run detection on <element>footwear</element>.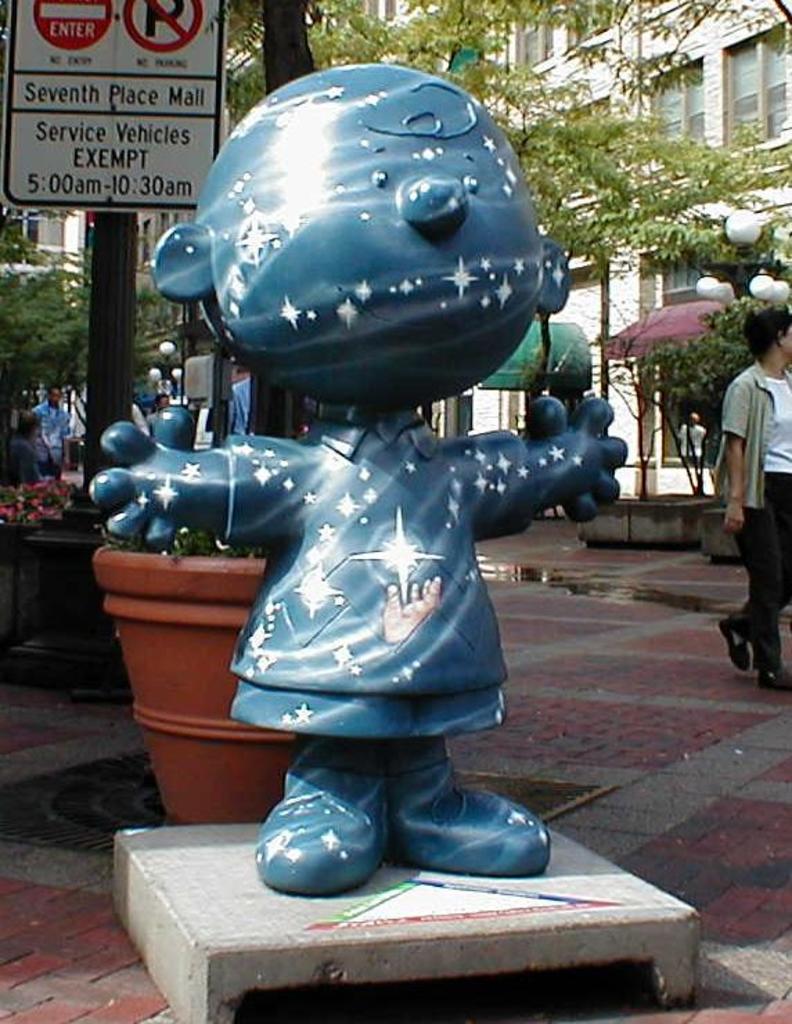
Result: Rect(251, 750, 386, 895).
